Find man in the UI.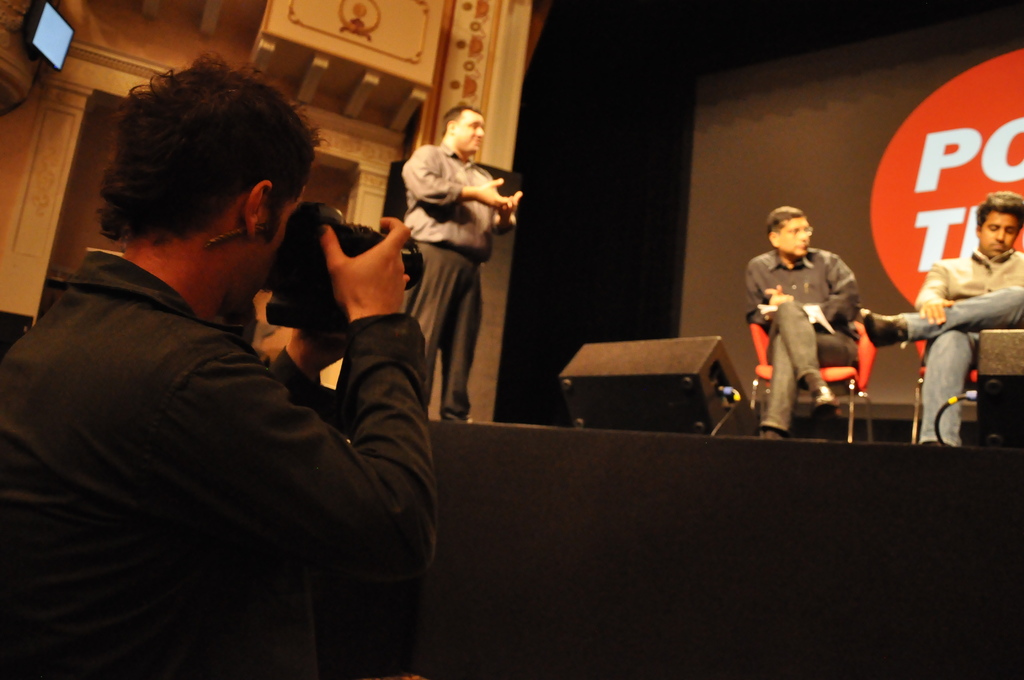
UI element at pyautogui.locateOnScreen(411, 113, 534, 421).
